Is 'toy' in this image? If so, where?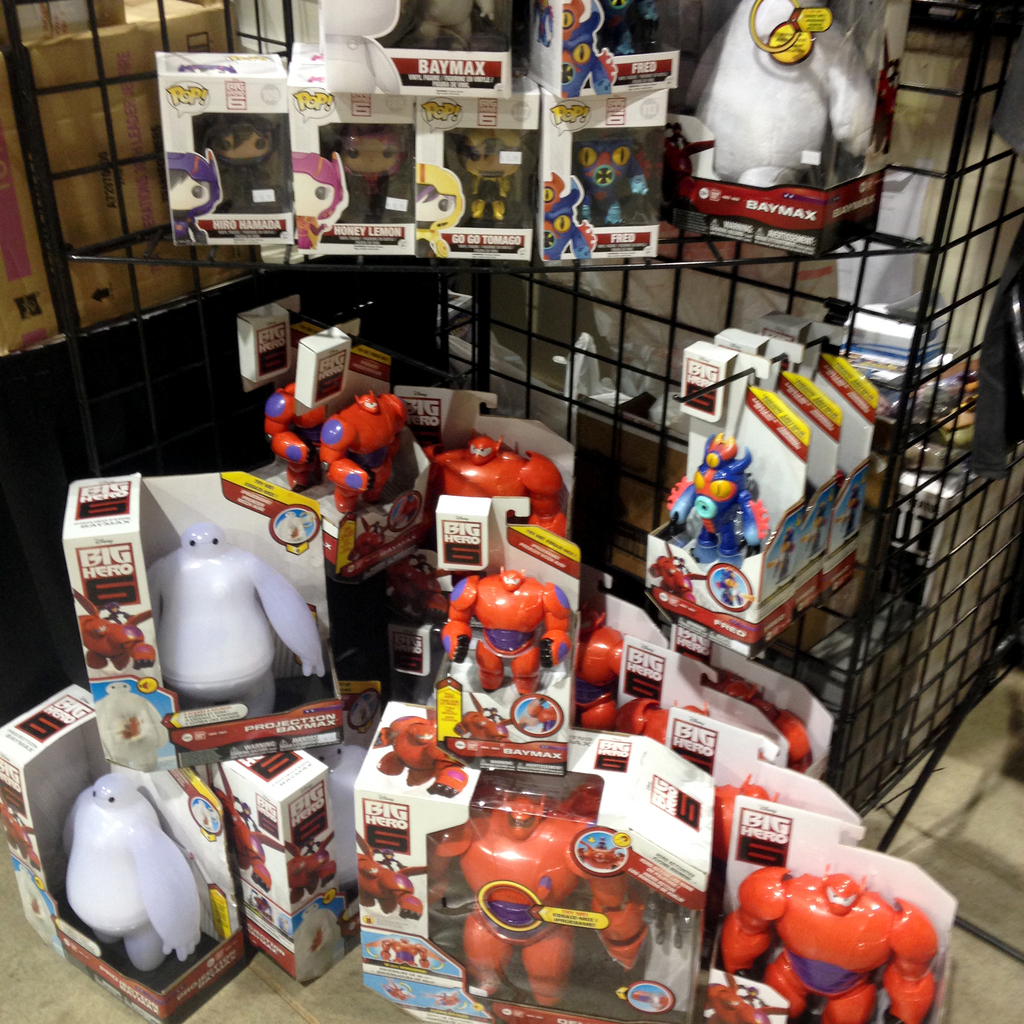
Yes, at <bbox>38, 757, 208, 997</bbox>.
